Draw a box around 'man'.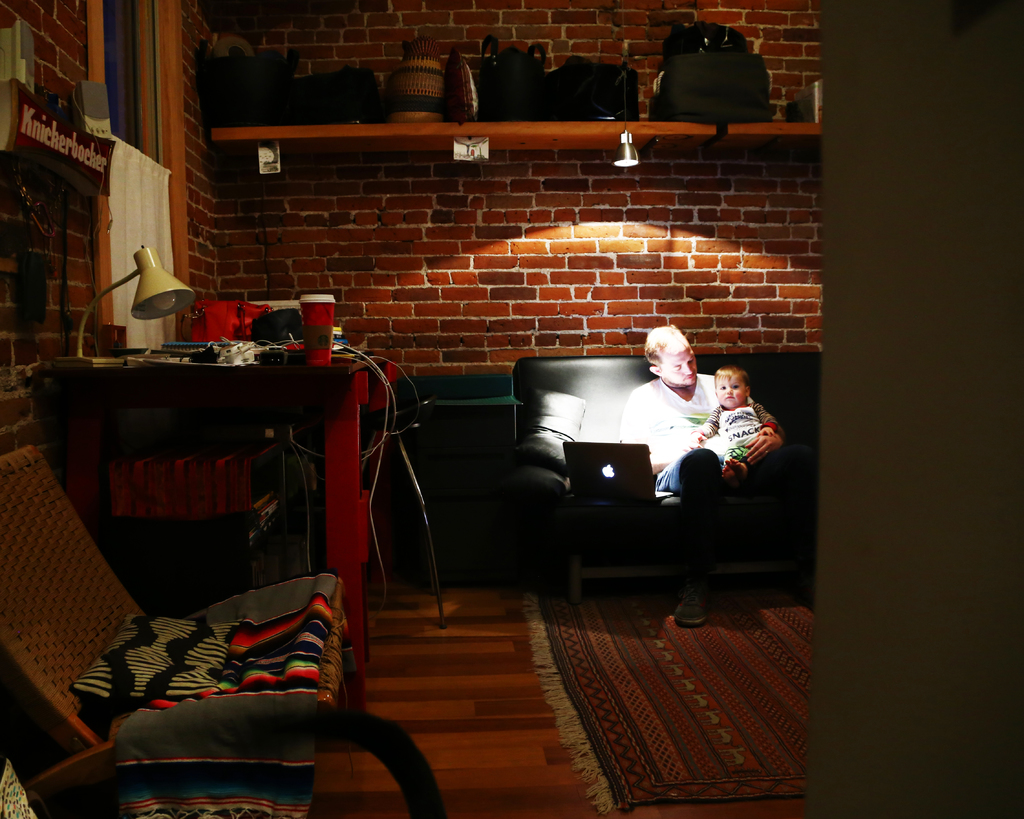
<box>620,320,785,625</box>.
